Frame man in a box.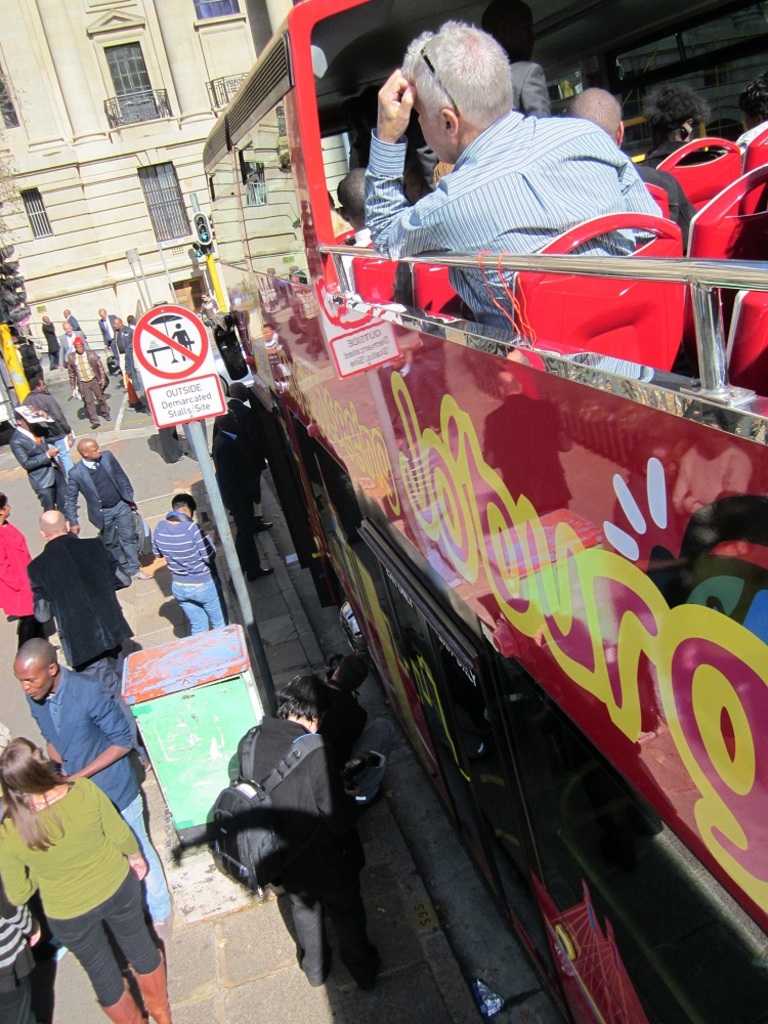
locate(96, 308, 117, 354).
